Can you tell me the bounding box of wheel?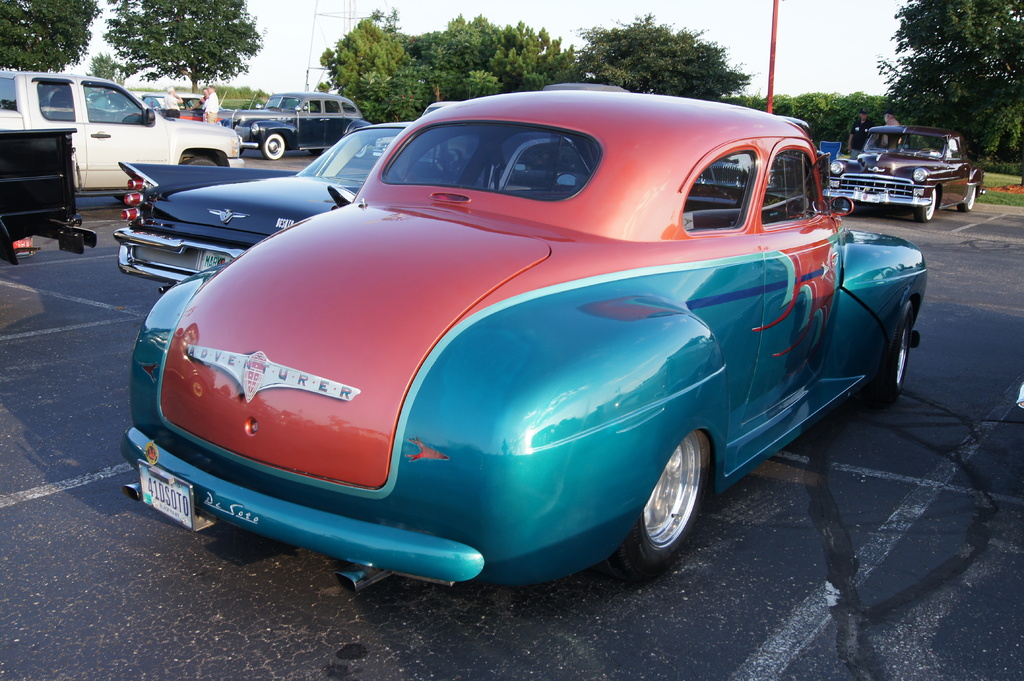
<region>261, 134, 284, 160</region>.
